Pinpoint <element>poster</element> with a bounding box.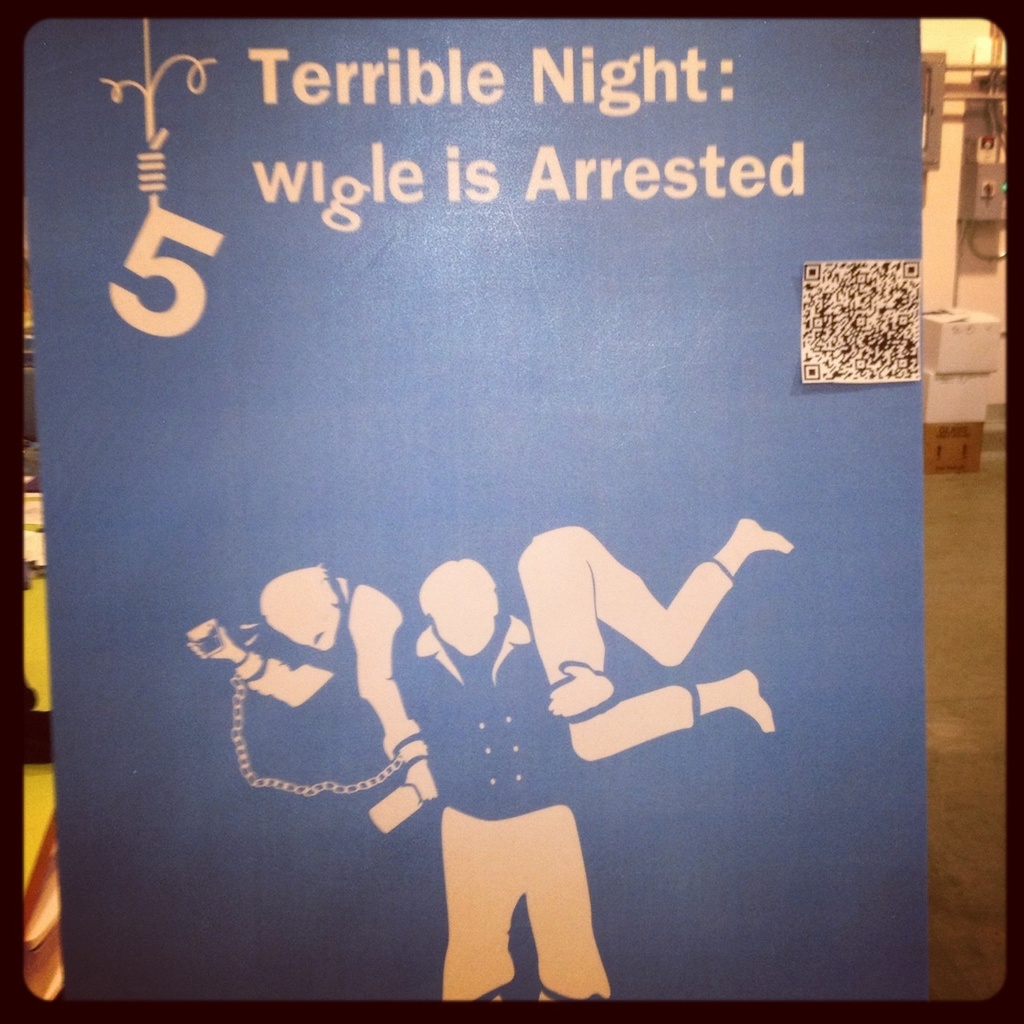
Rect(25, 19, 929, 1005).
